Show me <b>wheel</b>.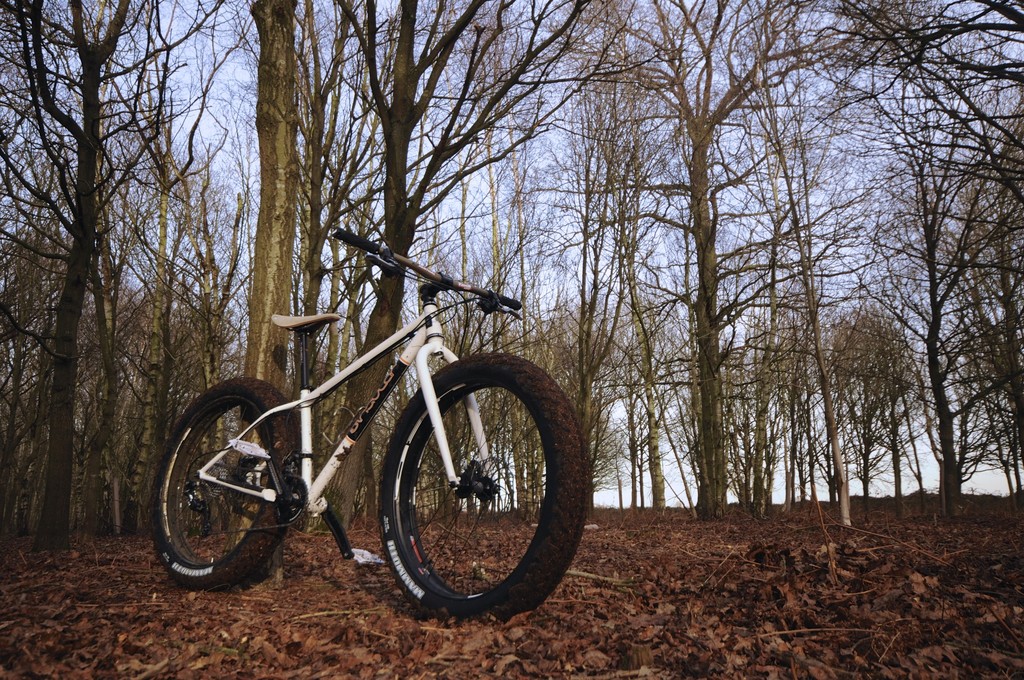
<b>wheel</b> is here: l=147, t=378, r=303, b=590.
